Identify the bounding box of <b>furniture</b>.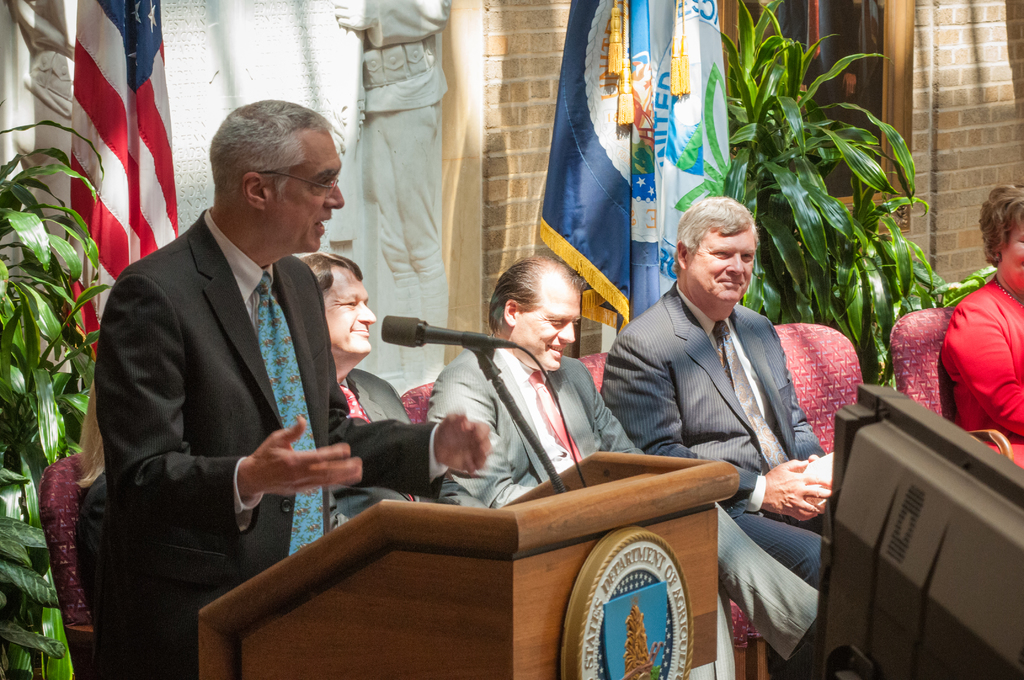
crop(198, 450, 741, 679).
